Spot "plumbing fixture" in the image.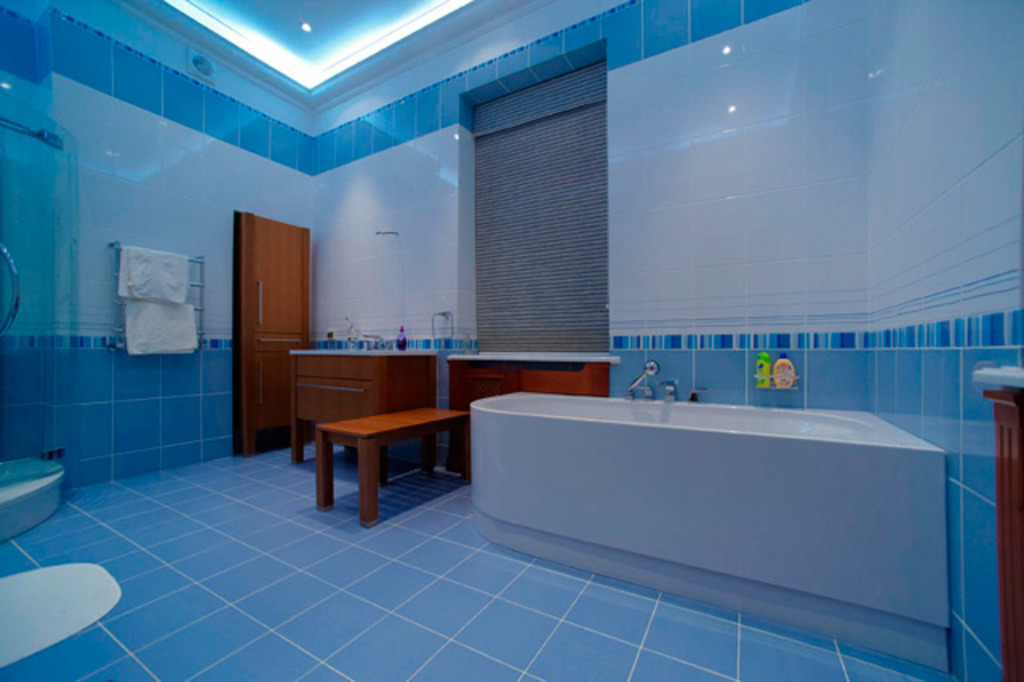
"plumbing fixture" found at (x1=357, y1=331, x2=382, y2=347).
